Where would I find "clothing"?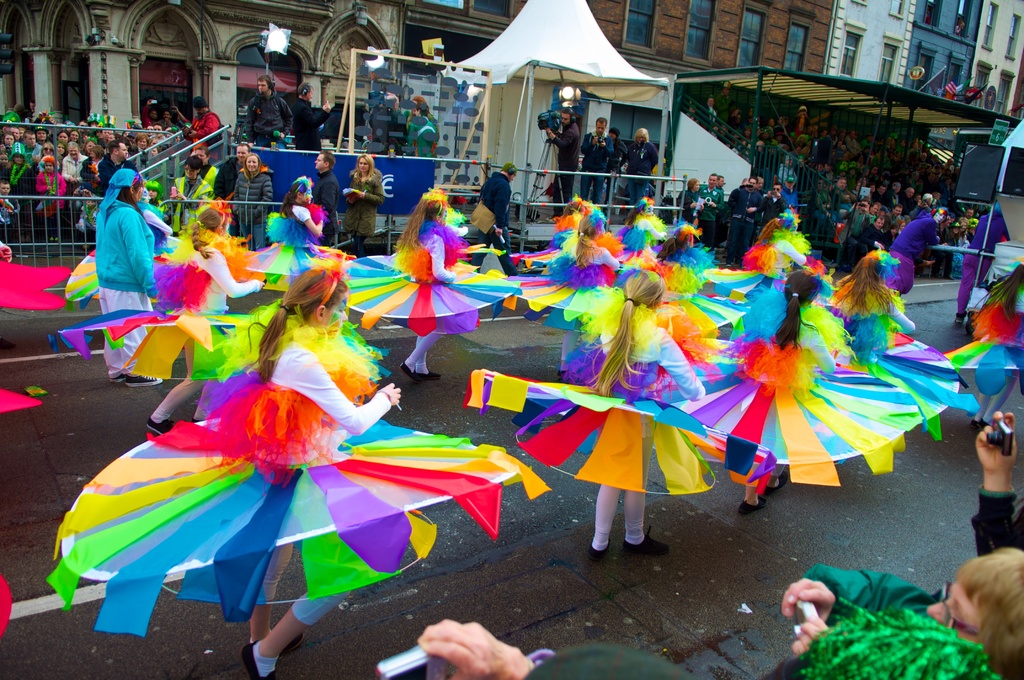
At Rect(521, 195, 976, 541).
